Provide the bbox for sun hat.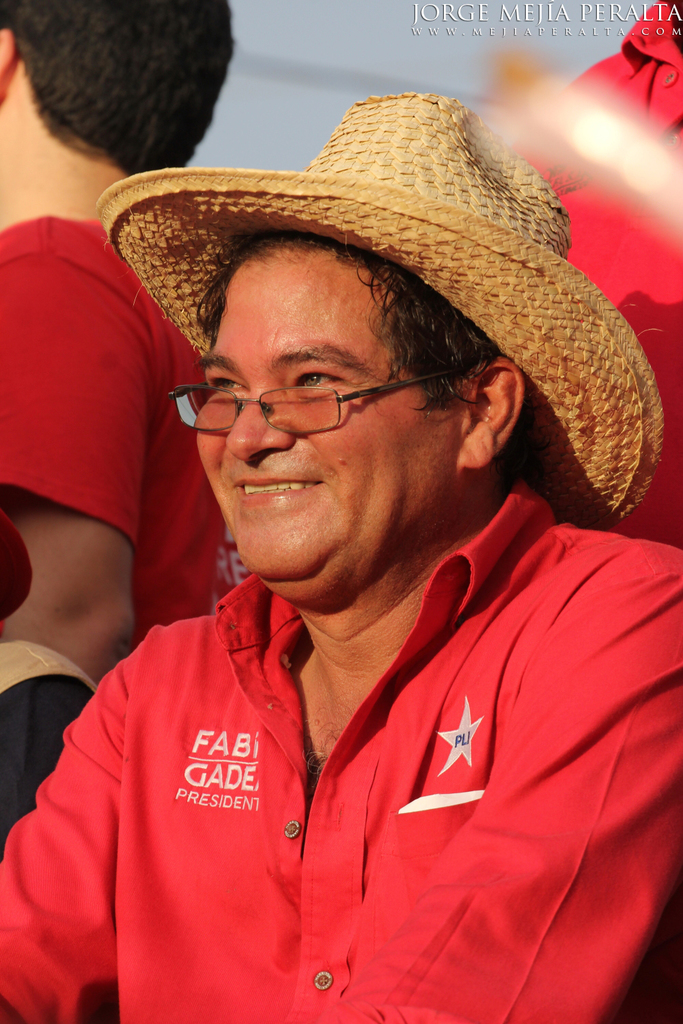
(92,84,663,534).
